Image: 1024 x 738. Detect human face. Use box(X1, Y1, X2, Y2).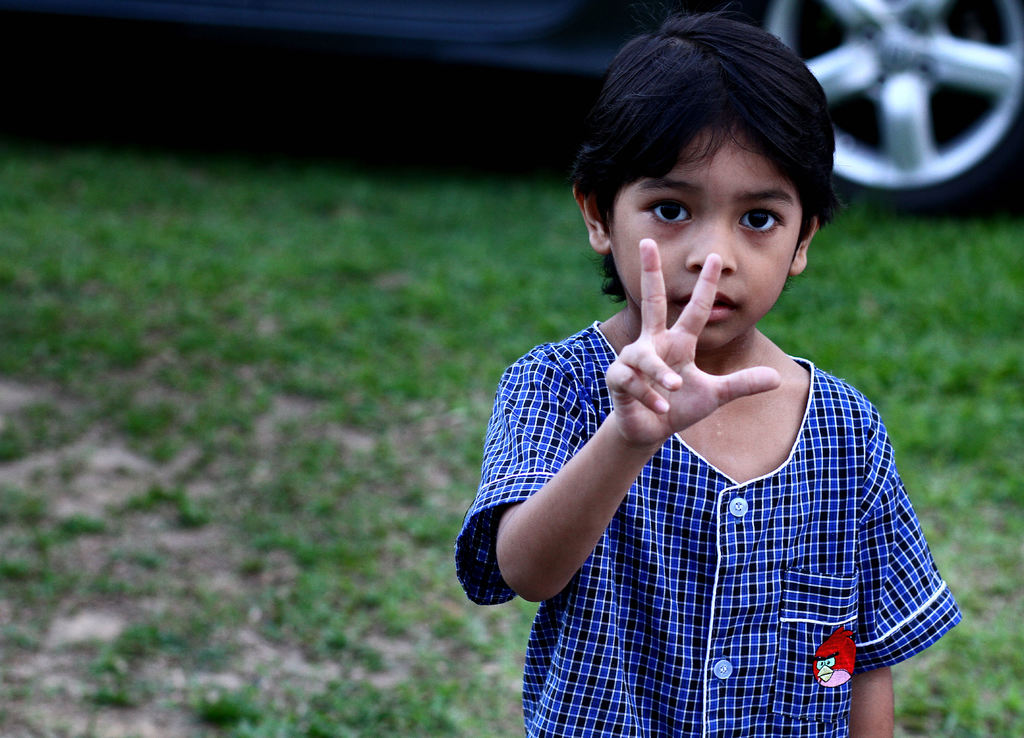
box(609, 127, 804, 346).
